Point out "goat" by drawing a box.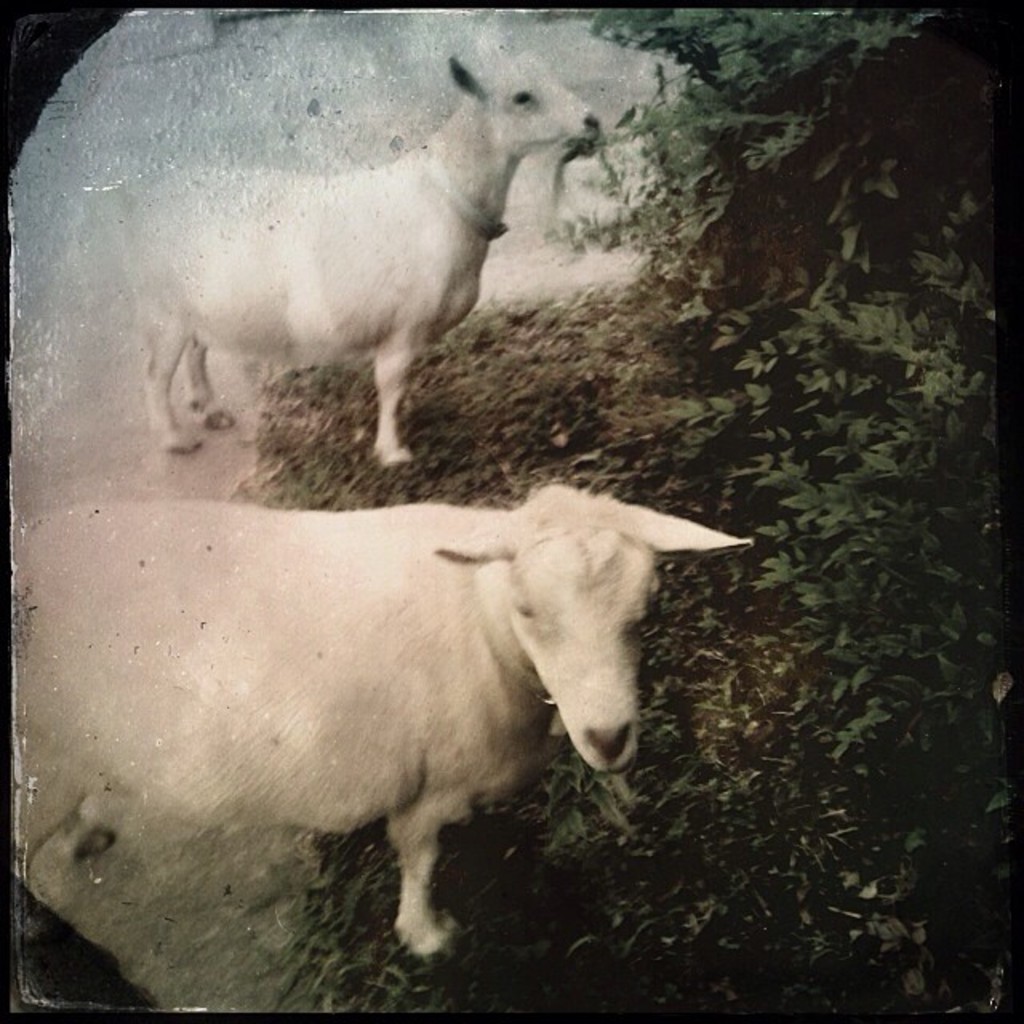
133, 5, 606, 470.
